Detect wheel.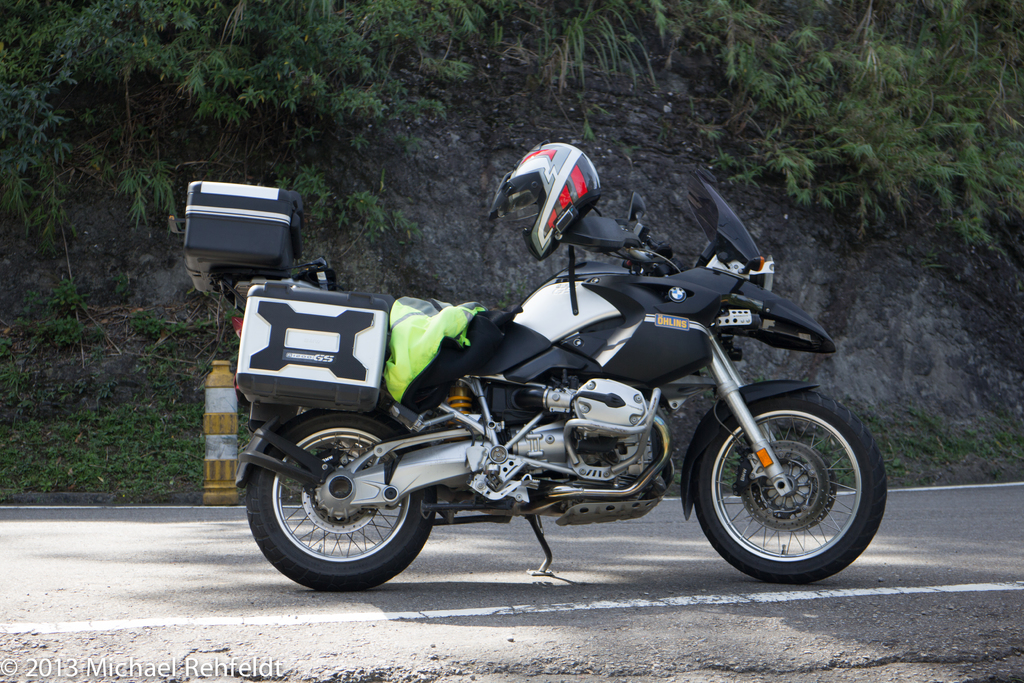
Detected at 246:411:437:592.
